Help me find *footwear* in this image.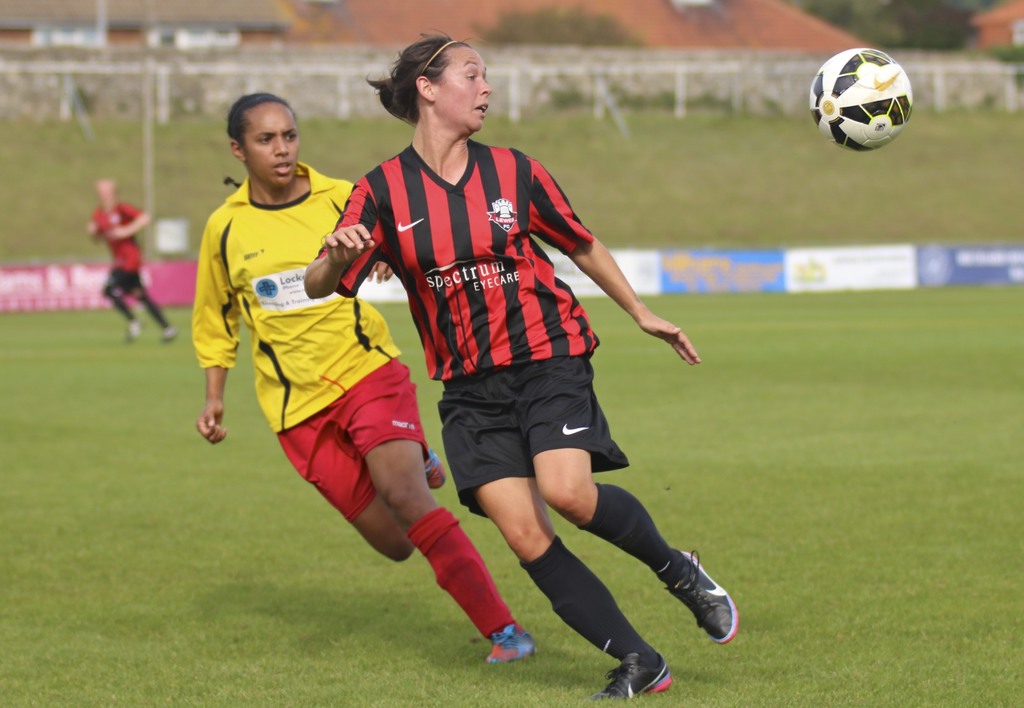
Found it: (left=595, top=649, right=672, bottom=703).
